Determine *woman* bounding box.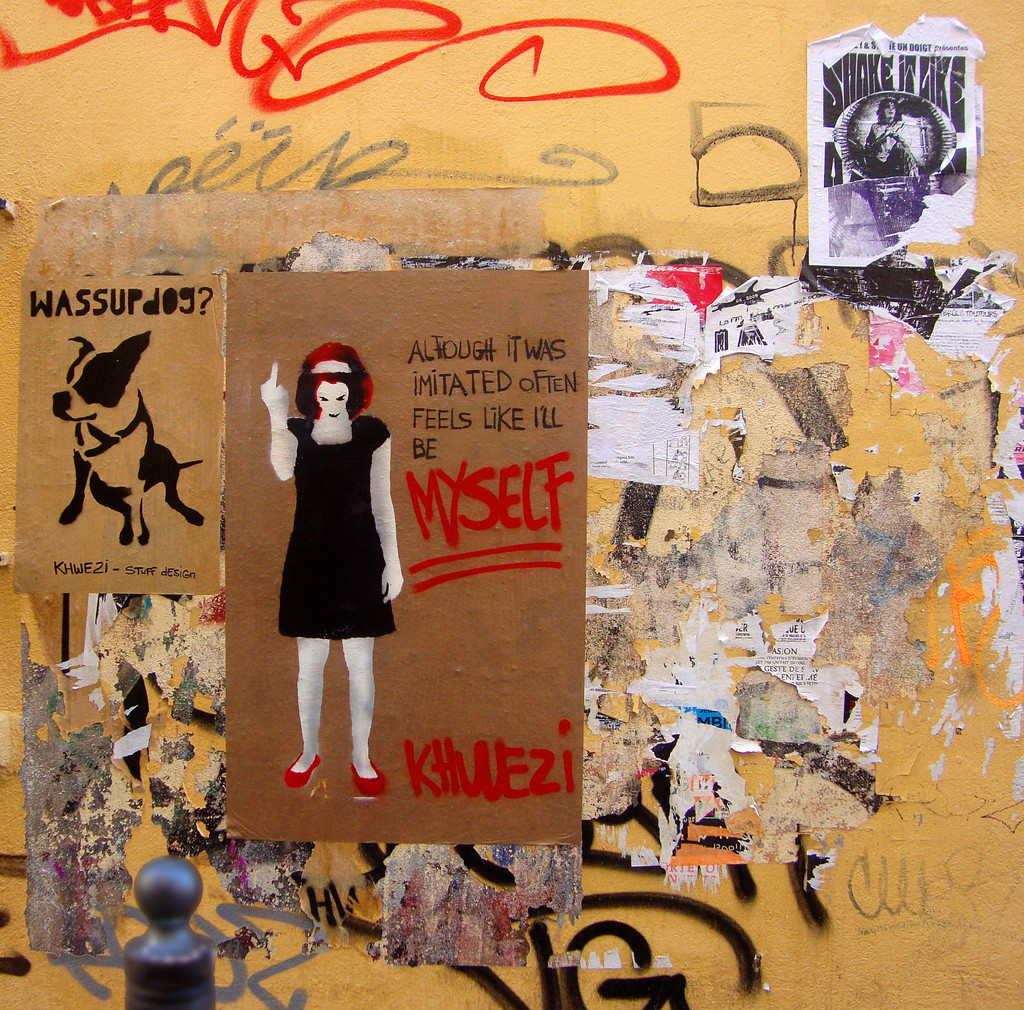
Determined: (268, 318, 405, 804).
